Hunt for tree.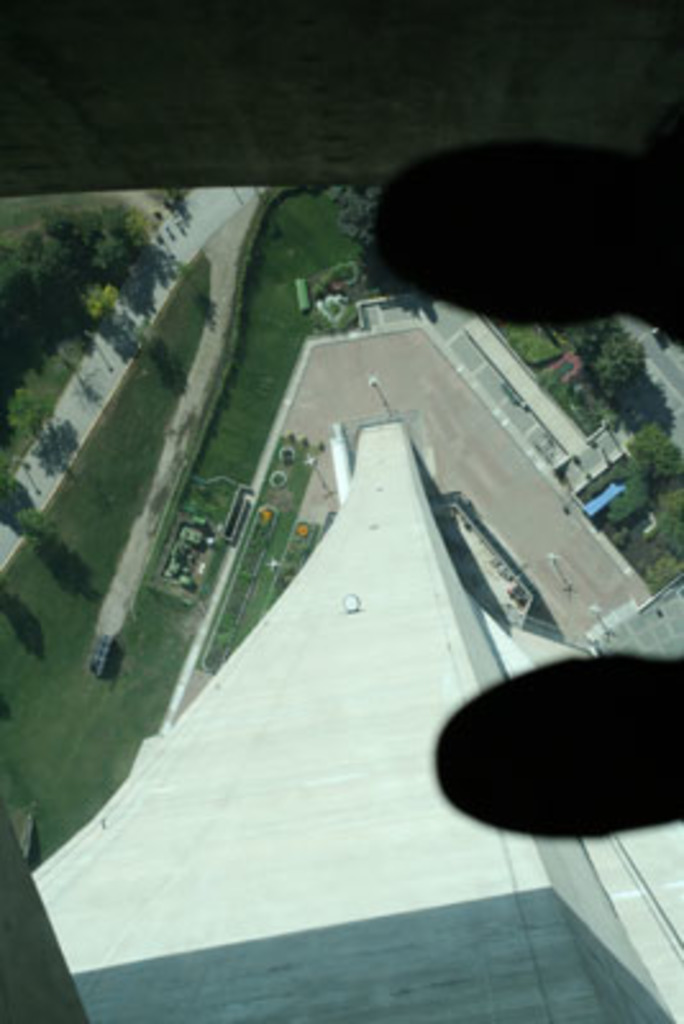
Hunted down at box=[553, 317, 648, 399].
